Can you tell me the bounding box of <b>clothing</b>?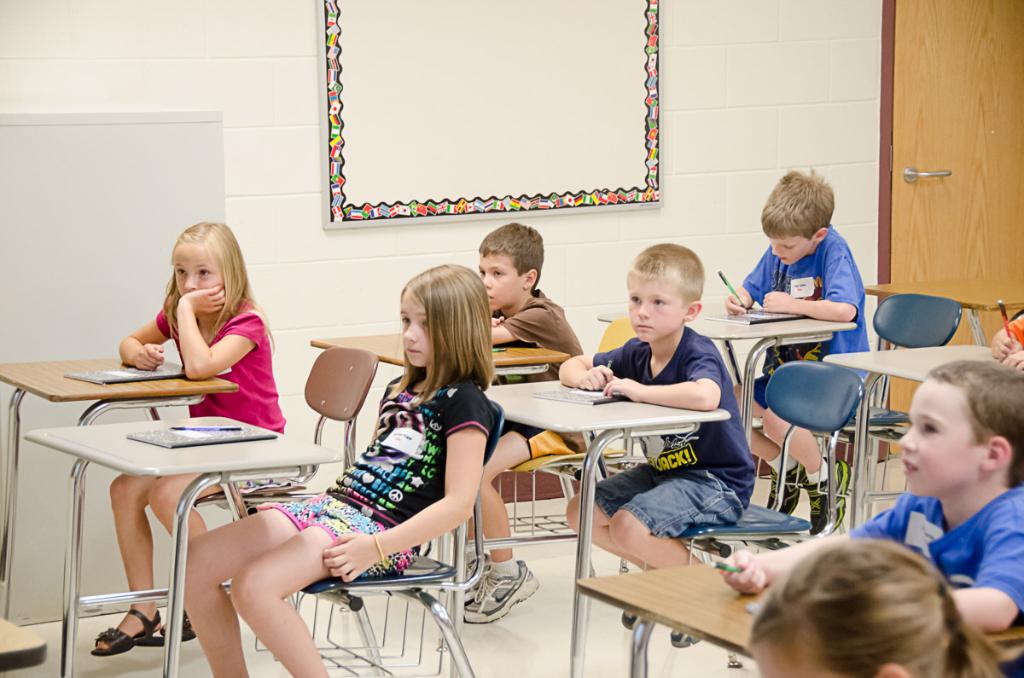
<bbox>602, 322, 765, 536</bbox>.
